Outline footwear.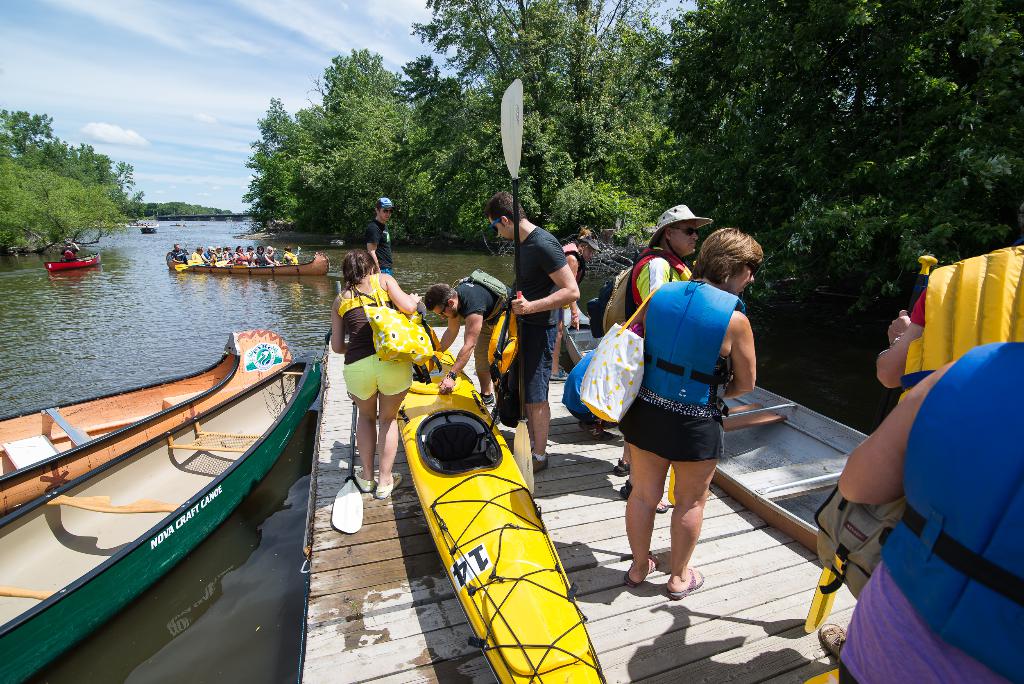
Outline: <bbox>573, 413, 614, 442</bbox>.
